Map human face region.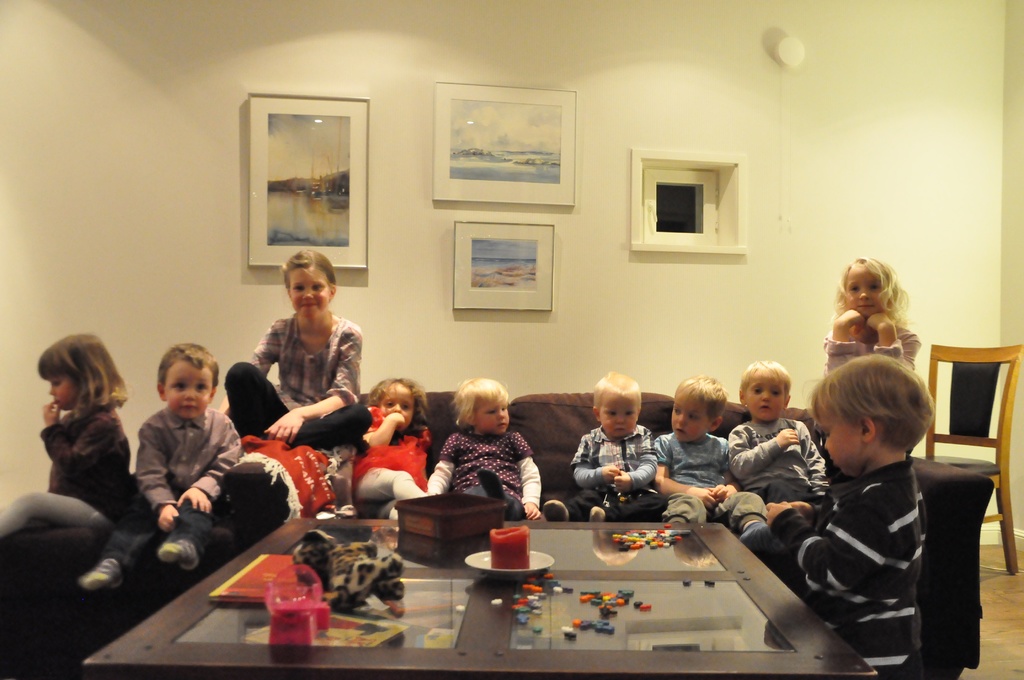
Mapped to locate(598, 405, 636, 441).
